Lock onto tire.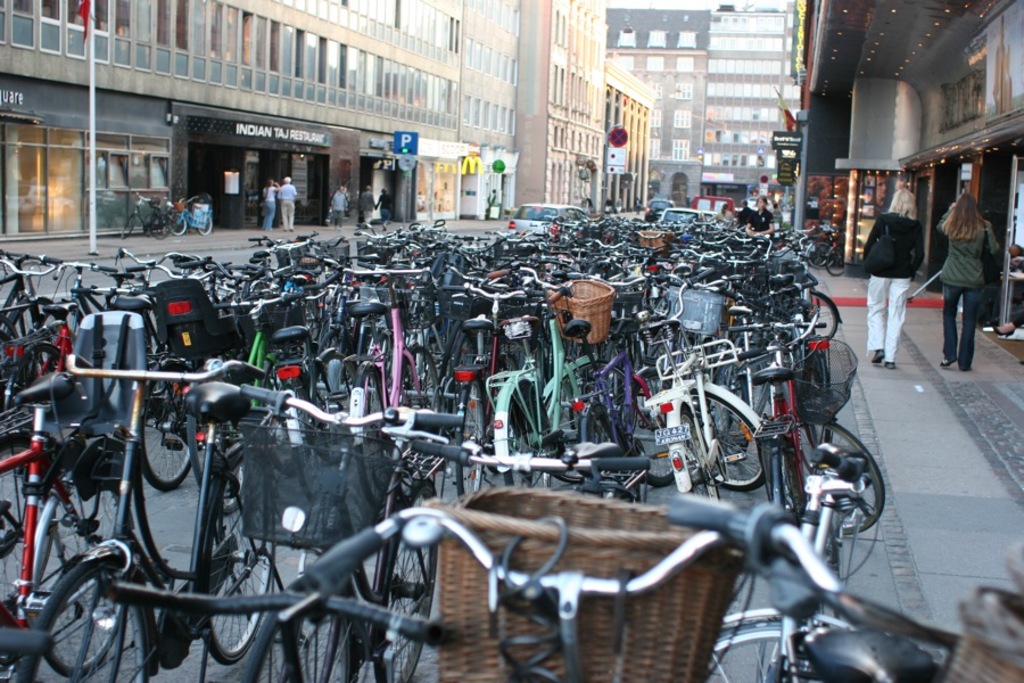
Locked: [x1=631, y1=364, x2=677, y2=486].
